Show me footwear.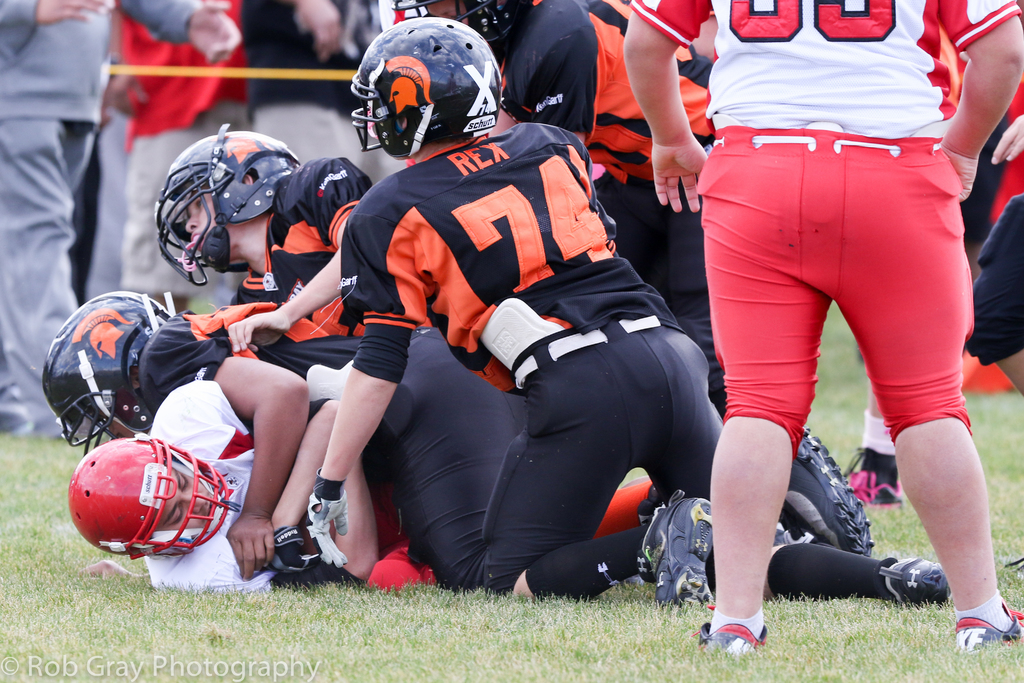
footwear is here: x1=845 y1=468 x2=904 y2=515.
